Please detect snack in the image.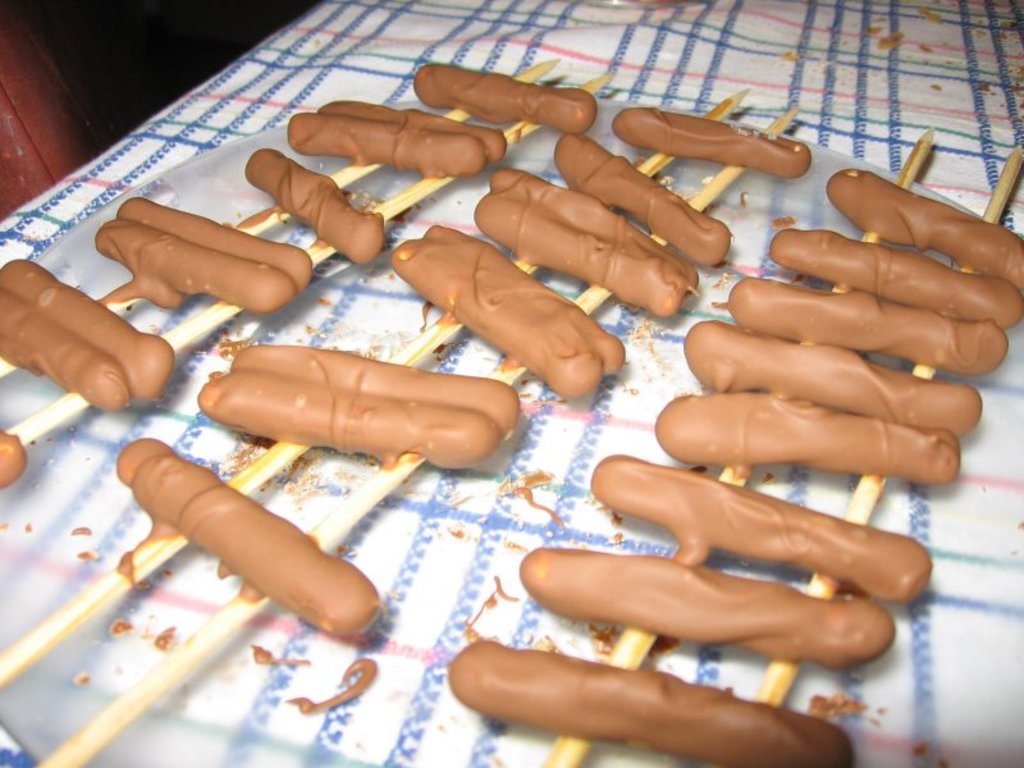
531/544/897/672.
